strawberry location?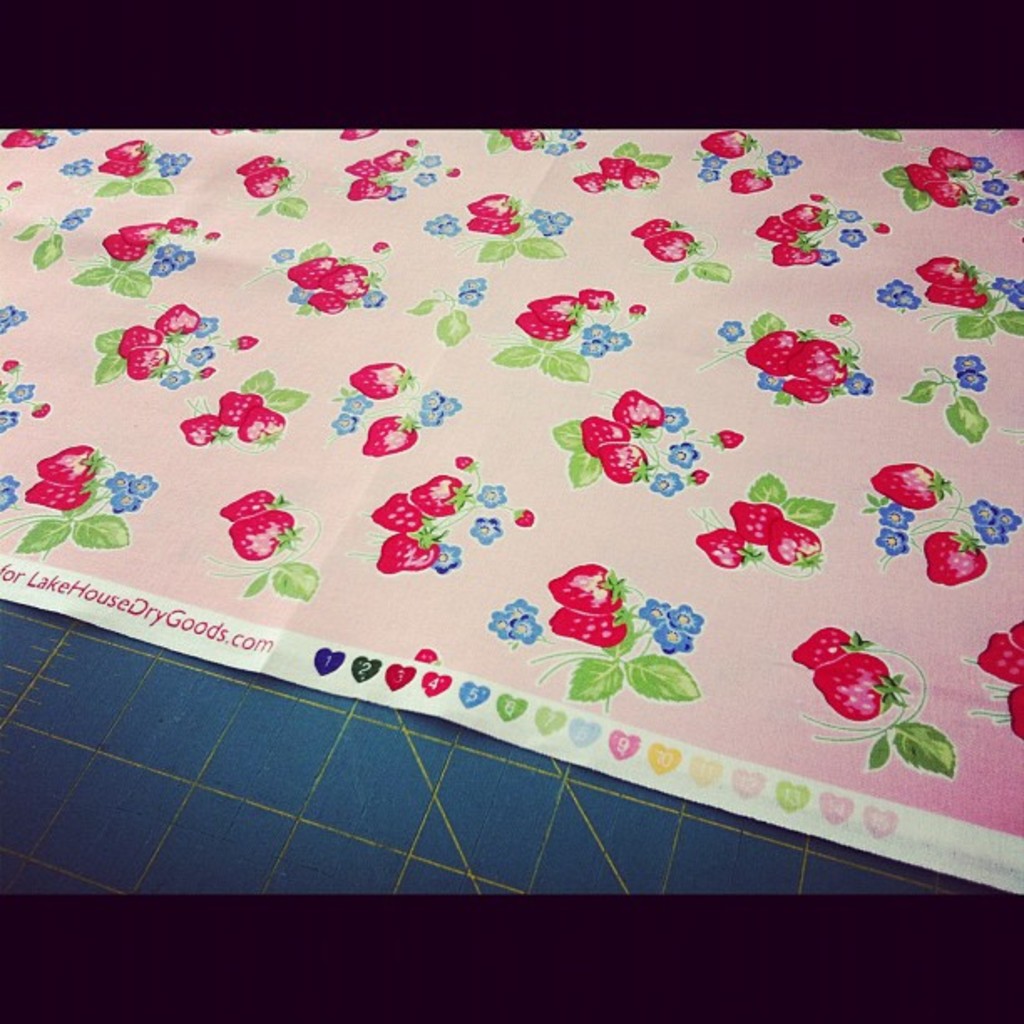
pyautogui.locateOnScreen(214, 482, 288, 525)
